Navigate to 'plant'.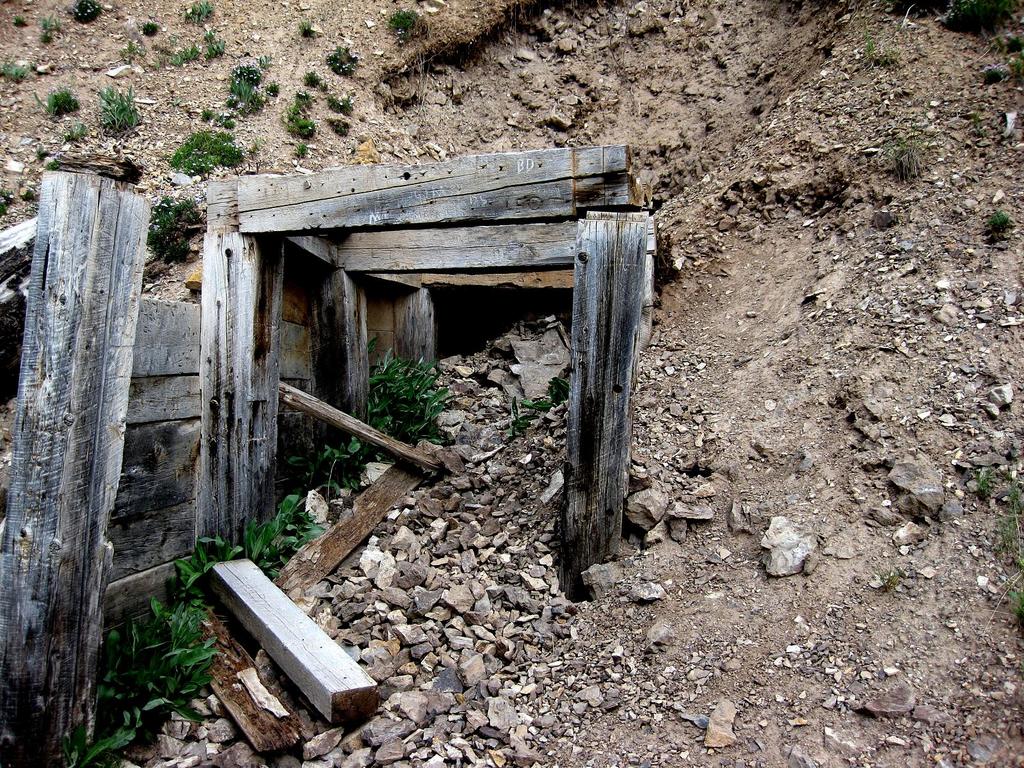
Navigation target: select_region(186, 45, 195, 57).
